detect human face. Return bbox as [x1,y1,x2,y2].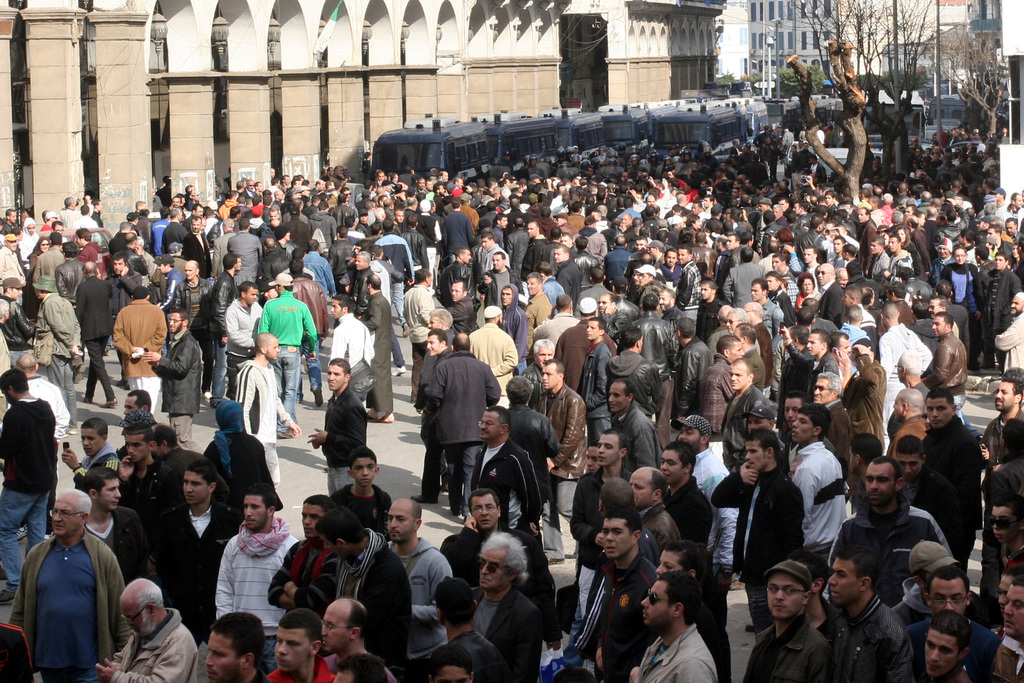
[329,365,348,395].
